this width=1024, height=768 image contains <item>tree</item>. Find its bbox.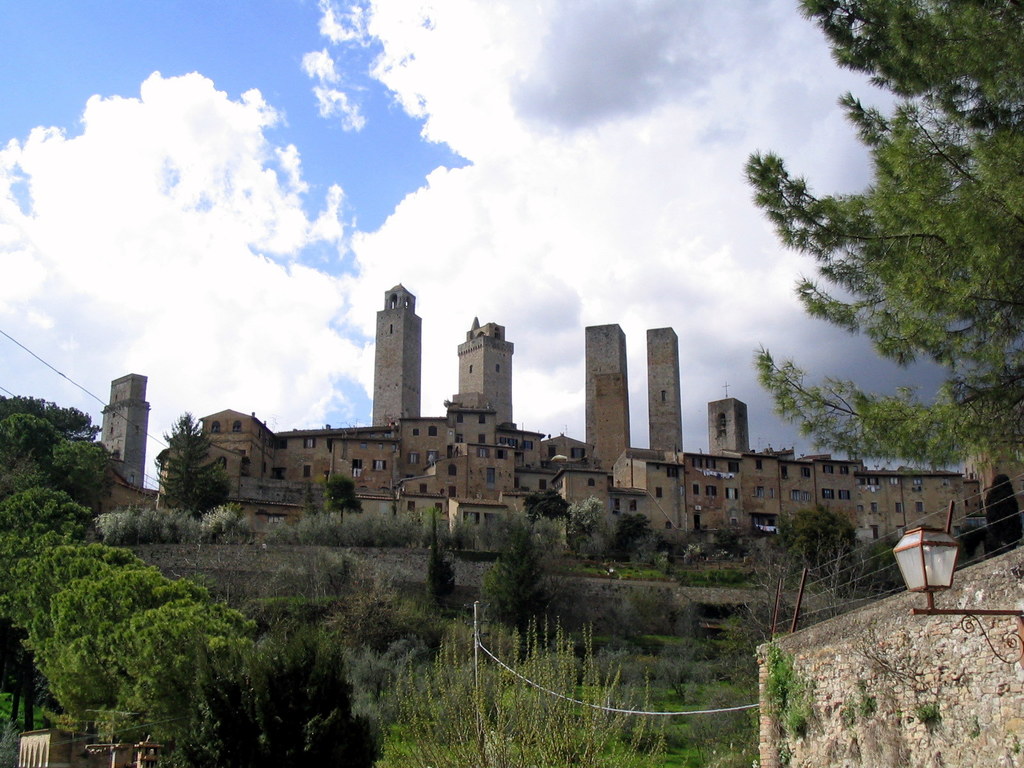
{"left": 522, "top": 490, "right": 566, "bottom": 537}.
